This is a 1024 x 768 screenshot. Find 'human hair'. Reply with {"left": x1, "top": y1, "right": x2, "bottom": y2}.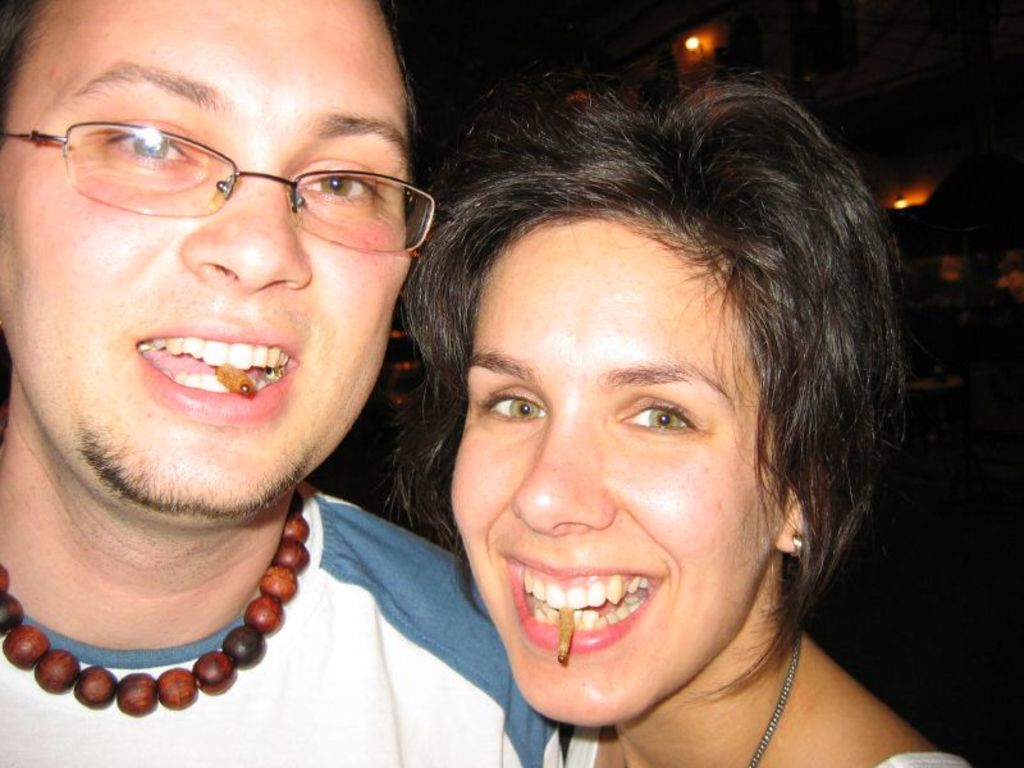
{"left": 0, "top": 0, "right": 426, "bottom": 145}.
